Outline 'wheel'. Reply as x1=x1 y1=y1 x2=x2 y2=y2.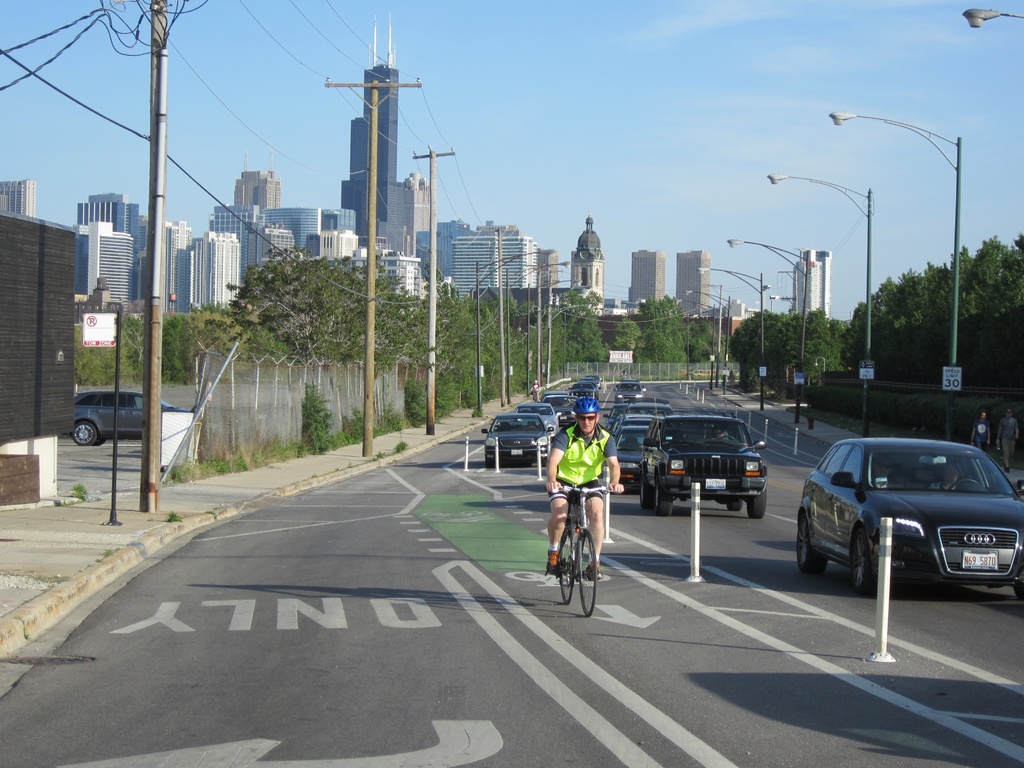
x1=845 y1=532 x2=866 y2=594.
